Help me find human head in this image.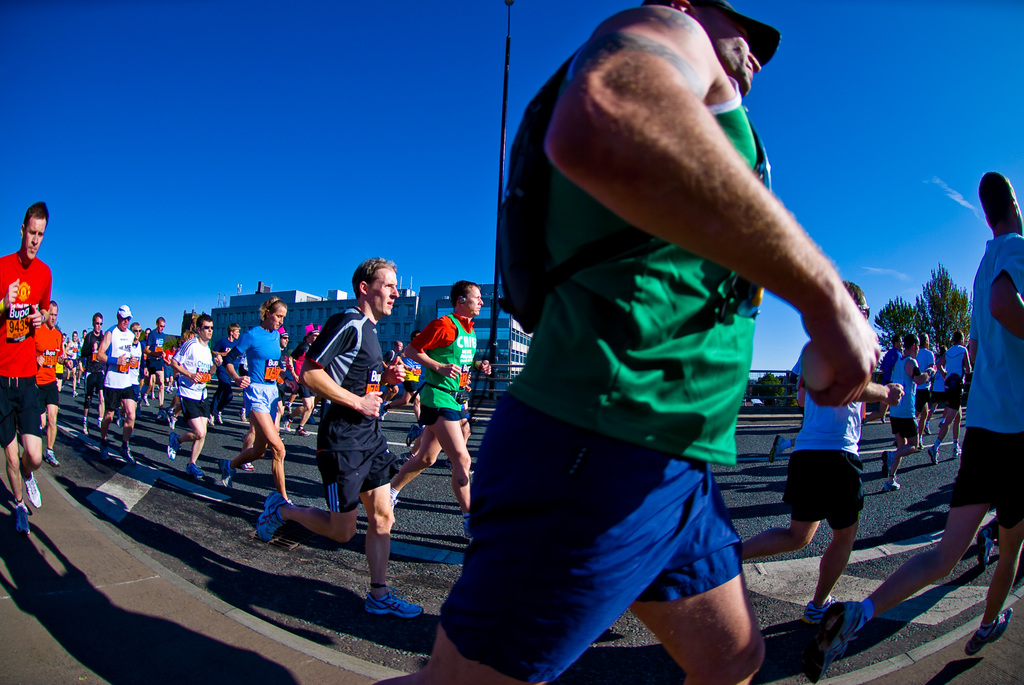
Found it: l=227, t=322, r=239, b=338.
